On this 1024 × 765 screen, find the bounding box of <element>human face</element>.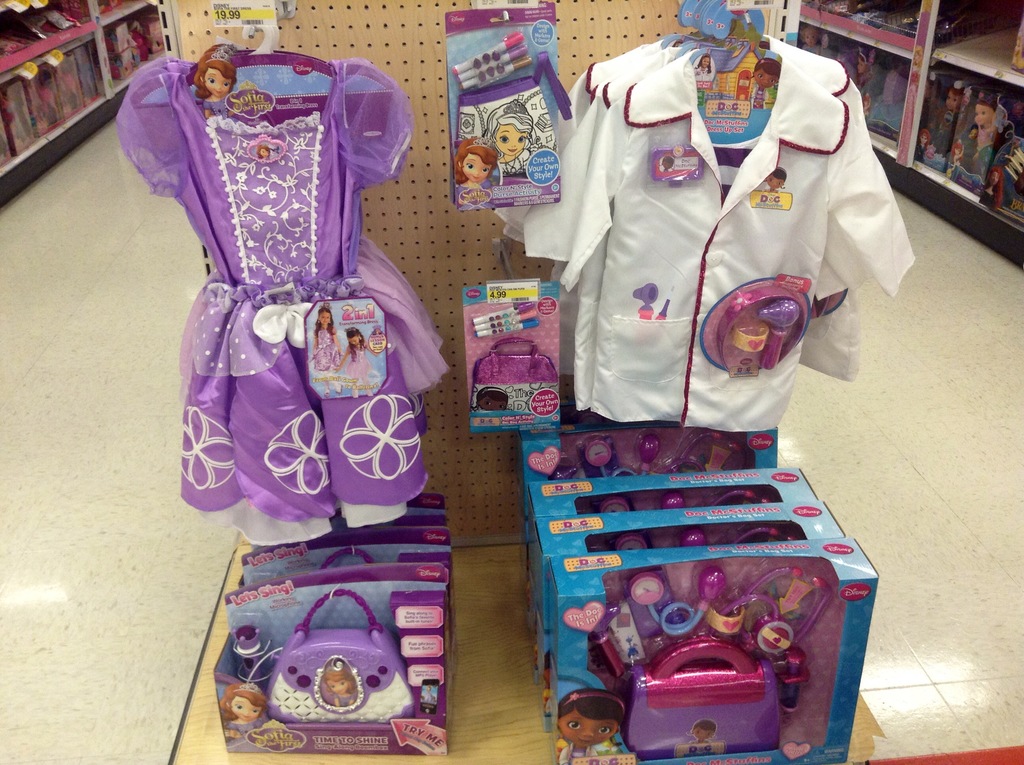
Bounding box: Rect(560, 713, 616, 749).
